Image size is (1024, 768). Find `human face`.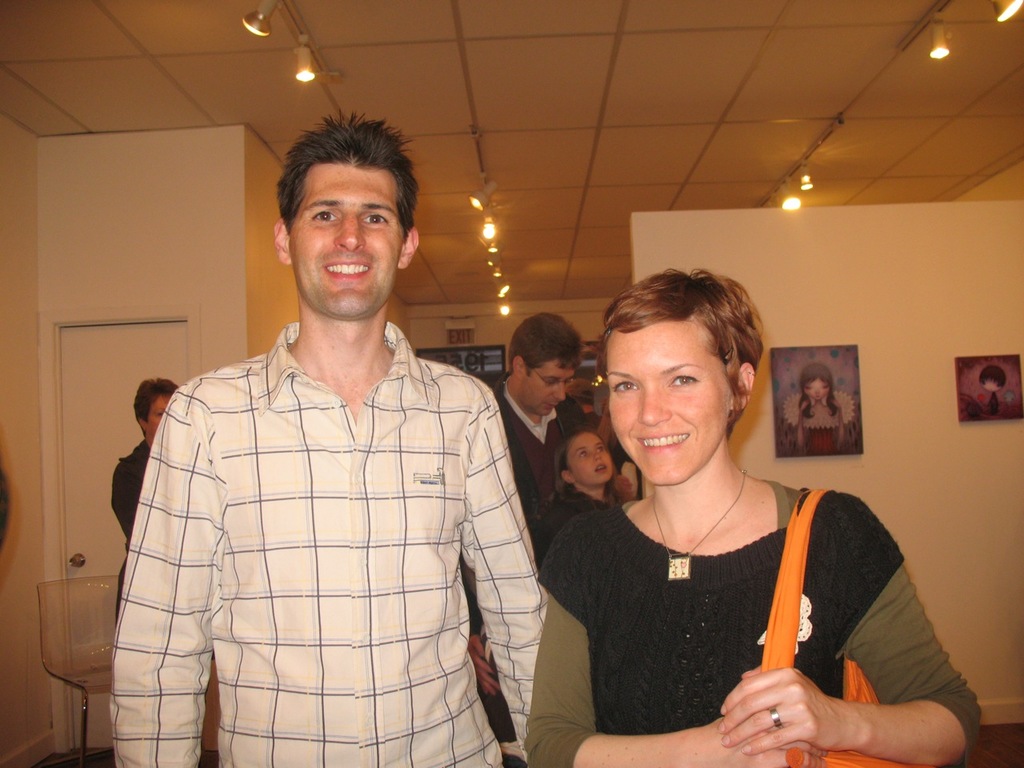
pyautogui.locateOnScreen(146, 392, 170, 446).
